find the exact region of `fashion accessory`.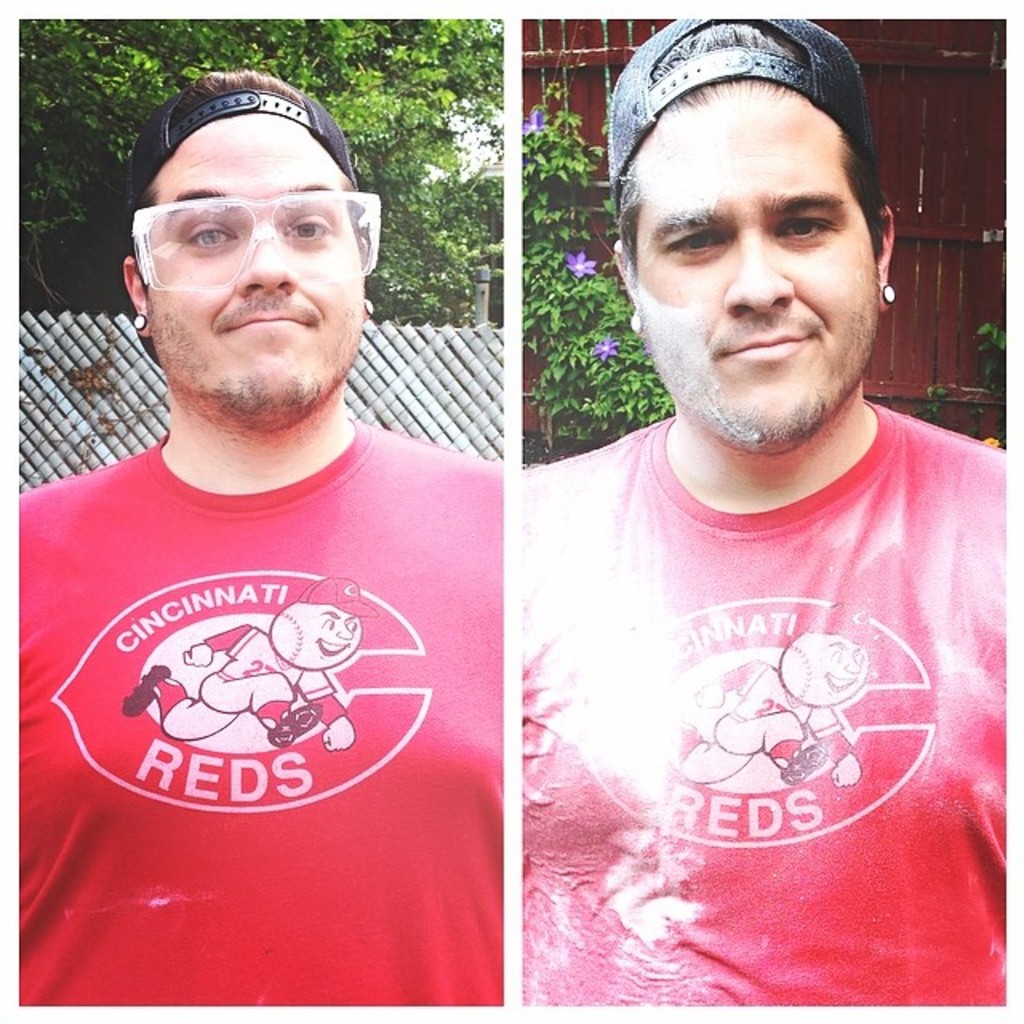
Exact region: <bbox>136, 312, 146, 328</bbox>.
